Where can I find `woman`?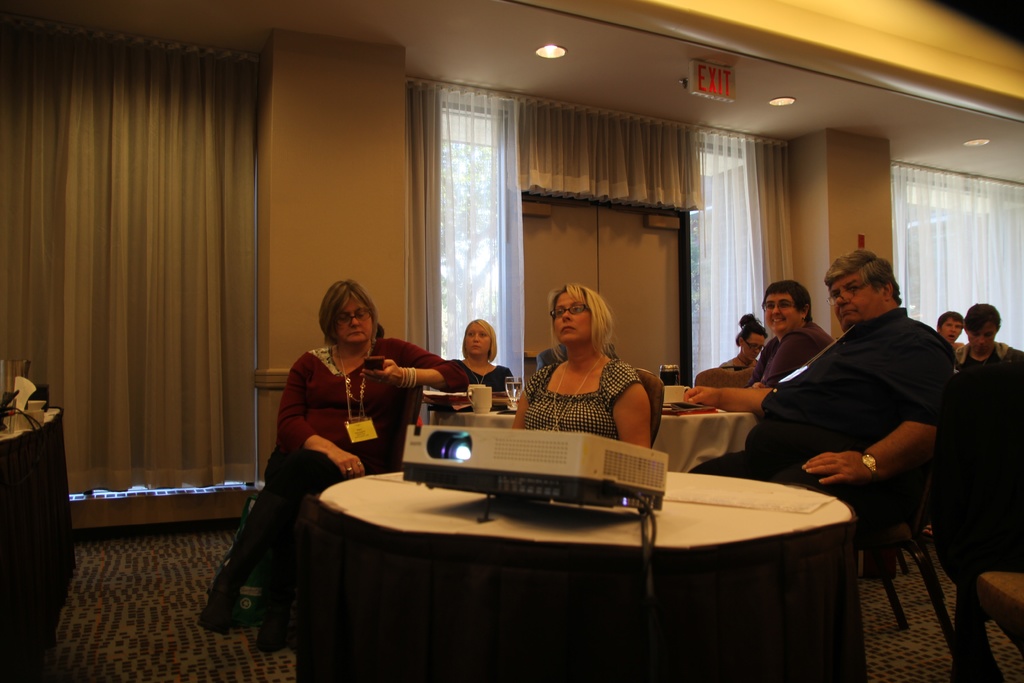
You can find it at box(514, 283, 662, 465).
